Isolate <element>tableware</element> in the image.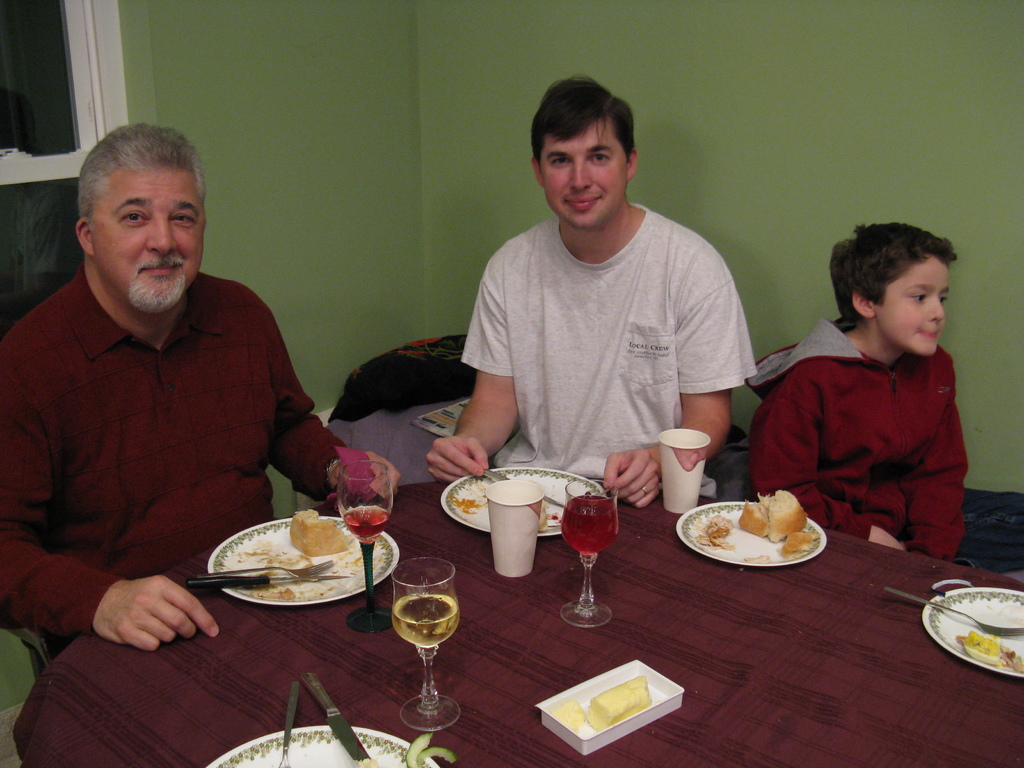
Isolated region: bbox=(303, 673, 378, 767).
